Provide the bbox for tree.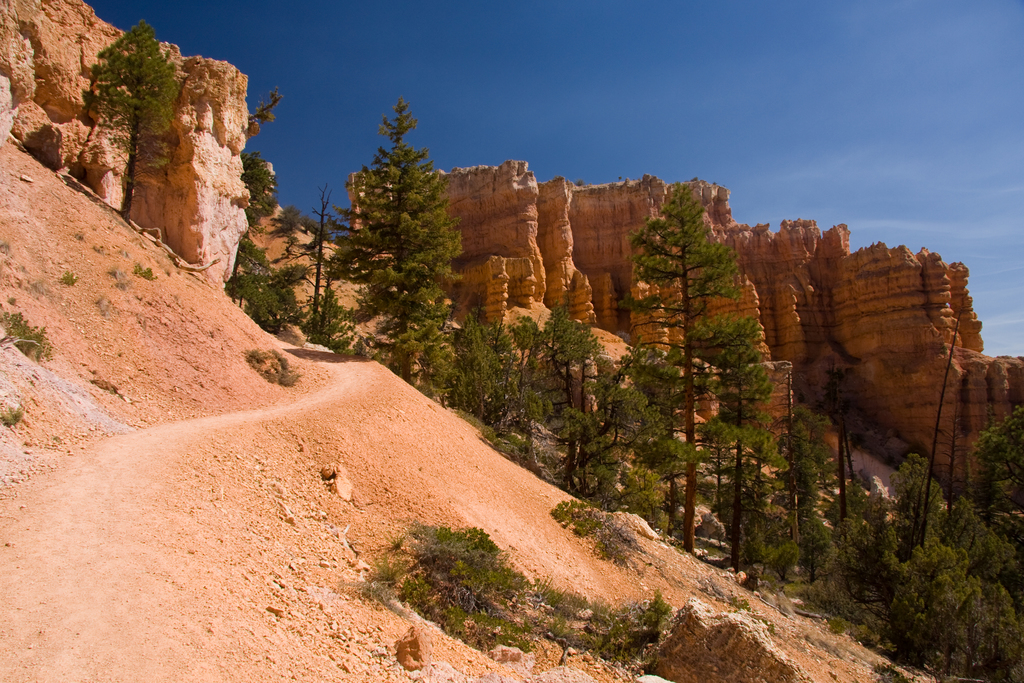
[229, 181, 335, 332].
